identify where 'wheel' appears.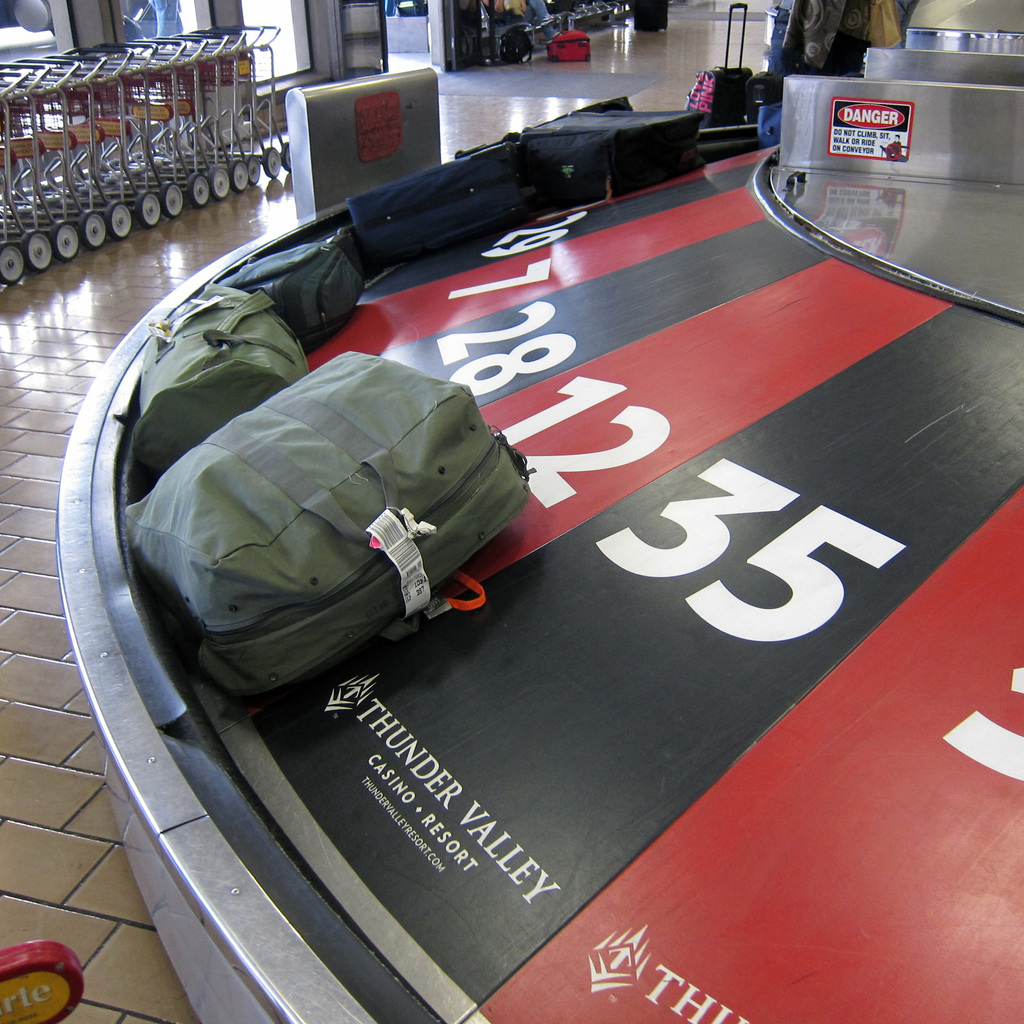
Appears at <region>136, 194, 159, 228</region>.
